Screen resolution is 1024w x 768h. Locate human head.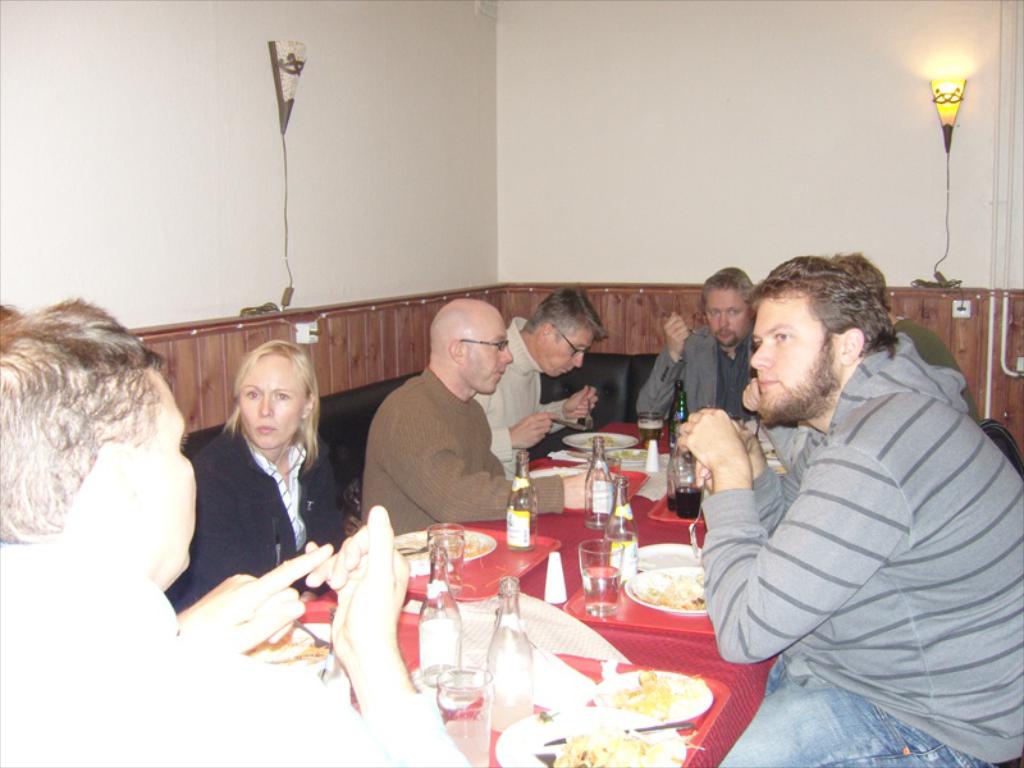
<box>236,342,315,452</box>.
